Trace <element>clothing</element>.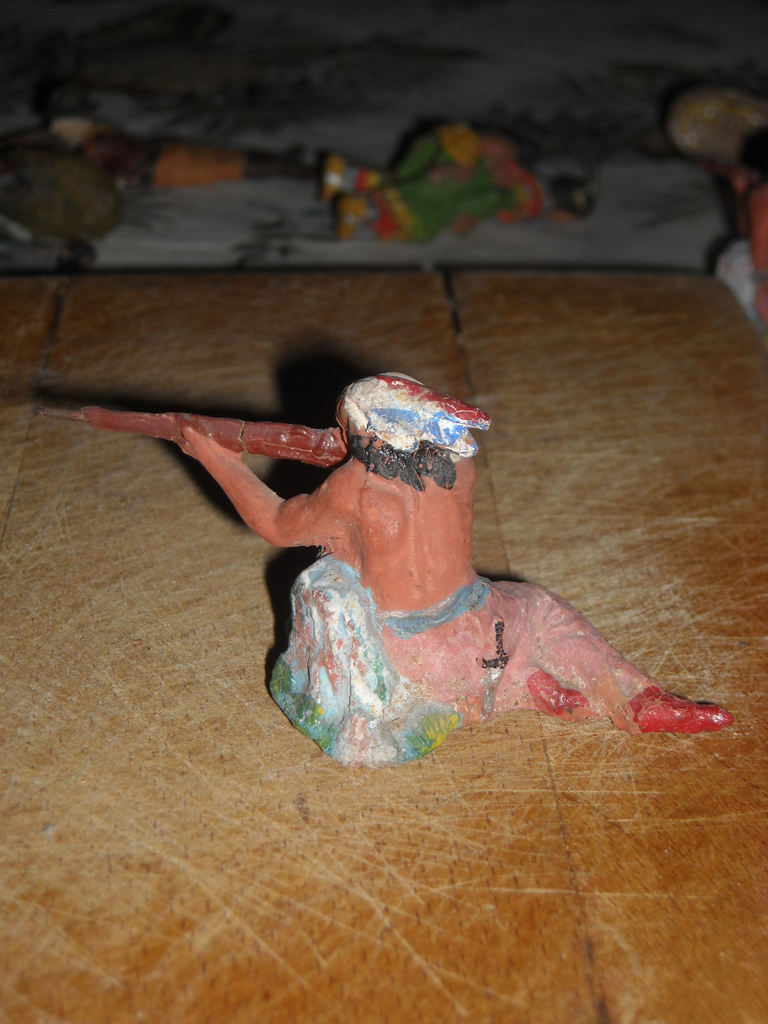
Traced to x1=81 y1=118 x2=247 y2=187.
